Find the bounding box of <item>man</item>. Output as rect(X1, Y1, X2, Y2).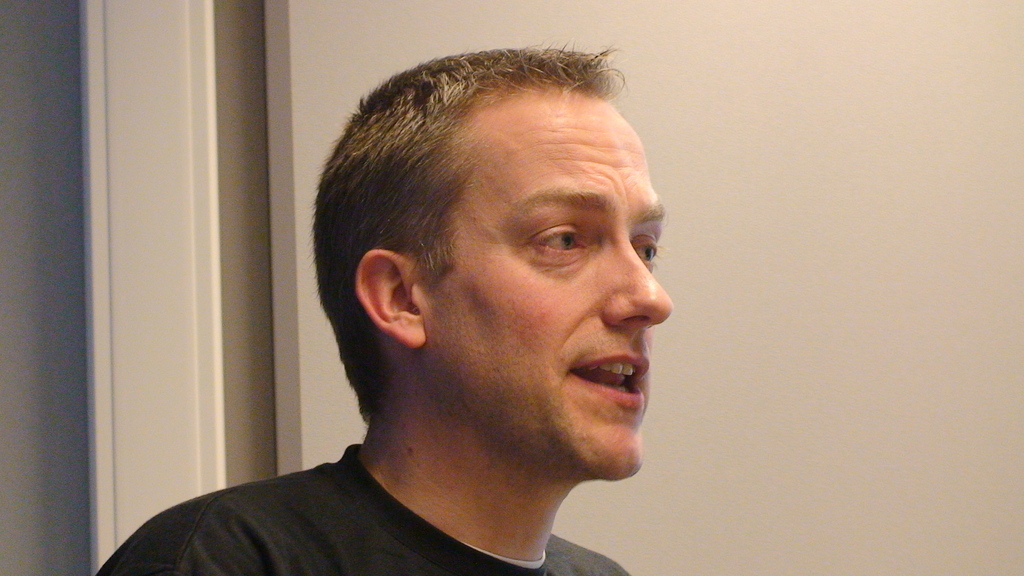
rect(95, 39, 678, 575).
